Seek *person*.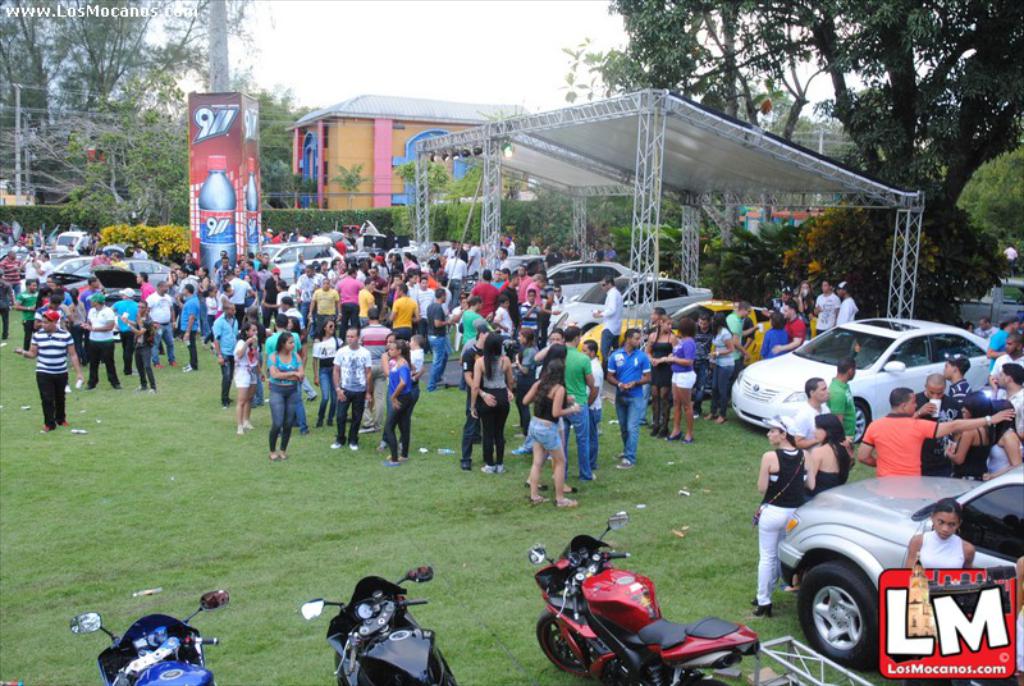
(997,357,1023,419).
